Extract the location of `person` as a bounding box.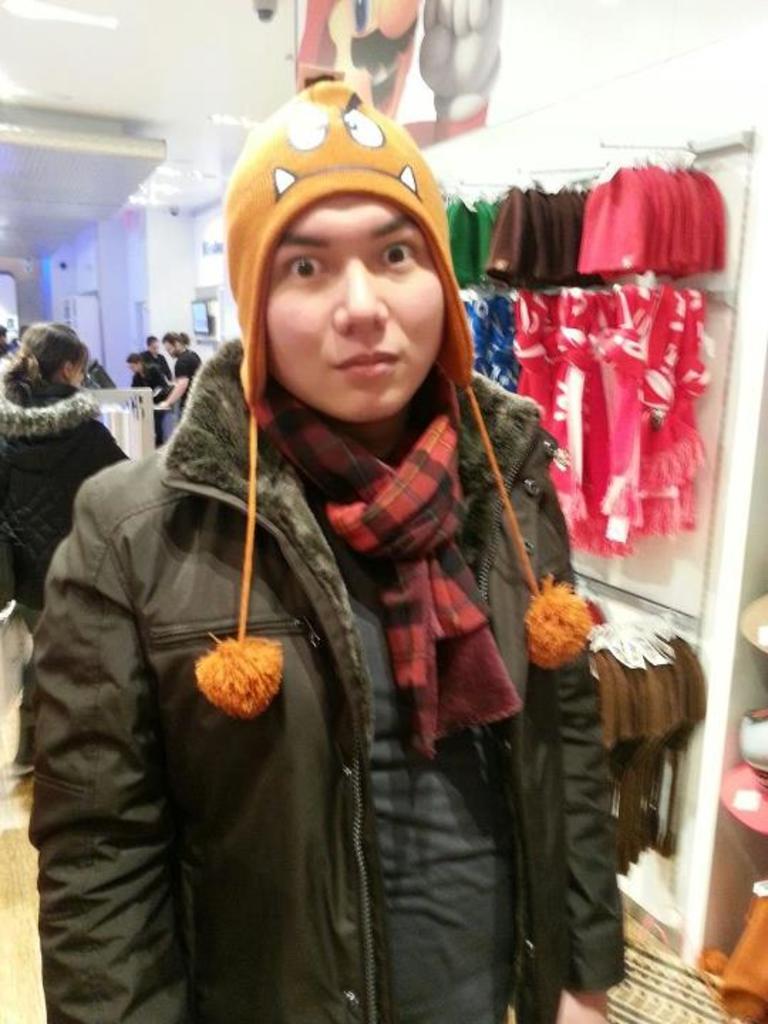
{"x1": 155, "y1": 330, "x2": 198, "y2": 418}.
